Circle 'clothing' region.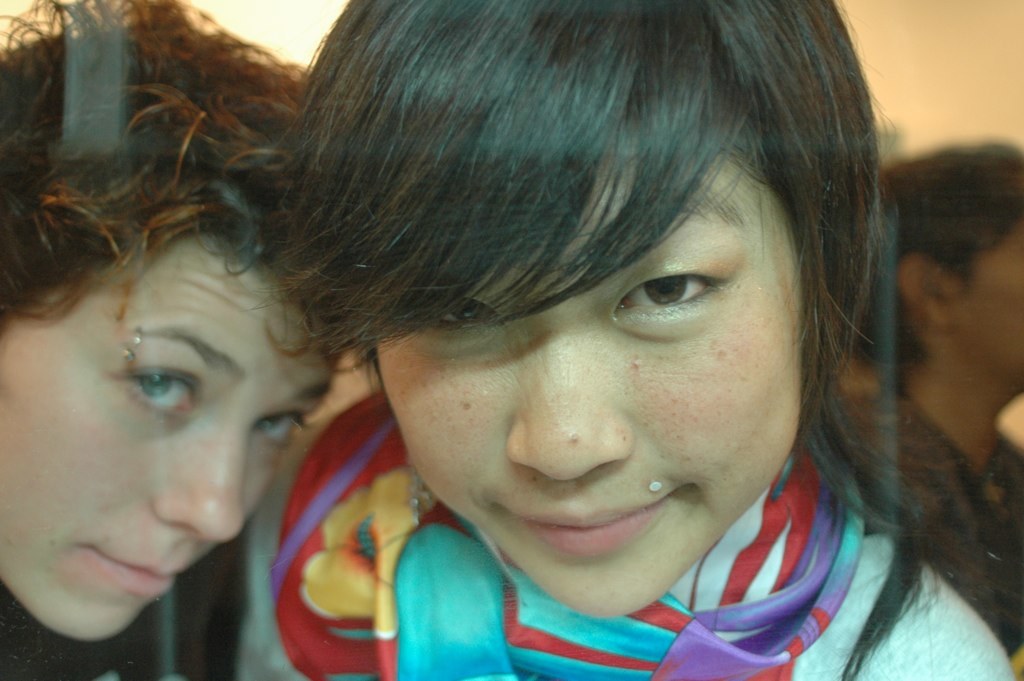
Region: [217, 366, 1023, 680].
